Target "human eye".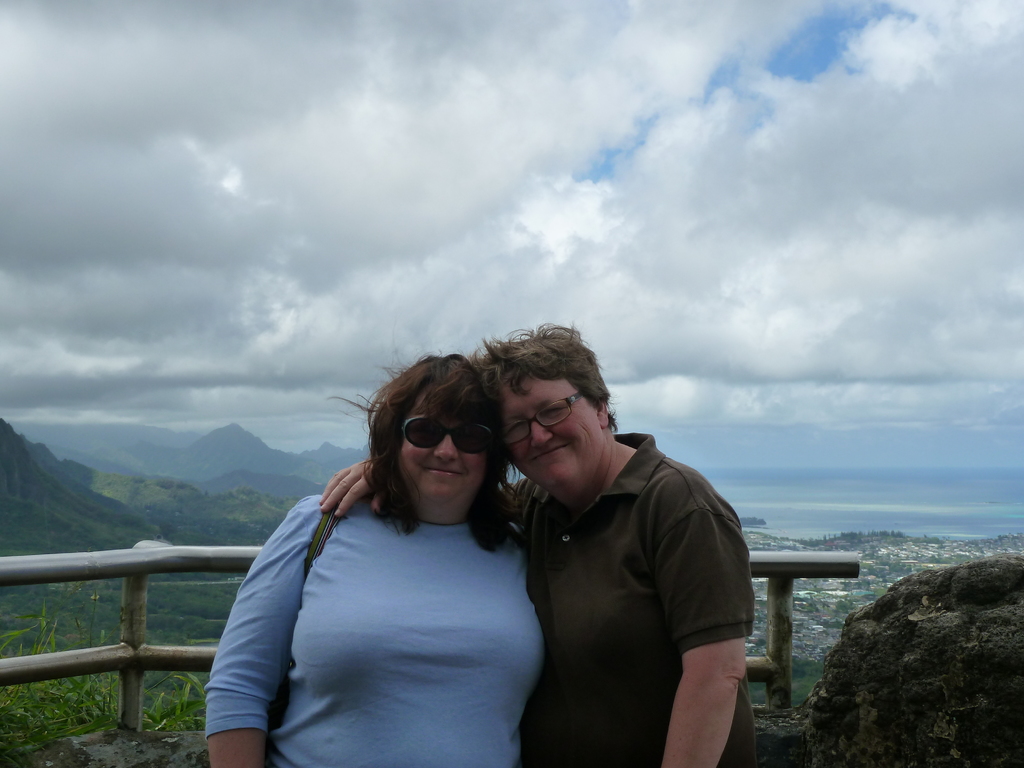
Target region: (543, 404, 569, 416).
